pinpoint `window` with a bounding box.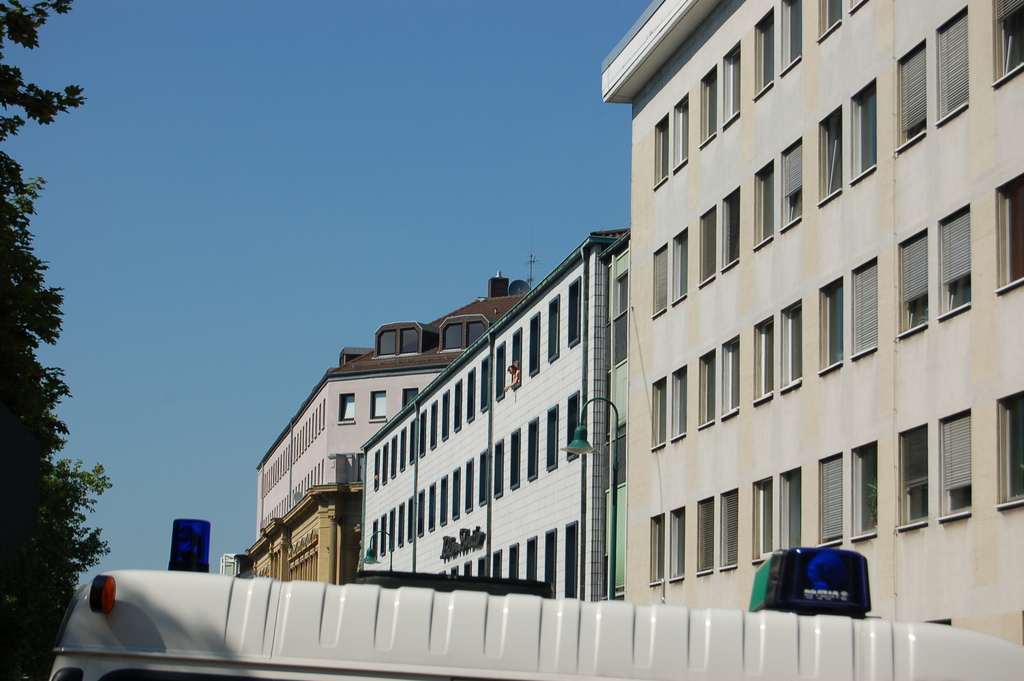
<box>654,122,665,191</box>.
